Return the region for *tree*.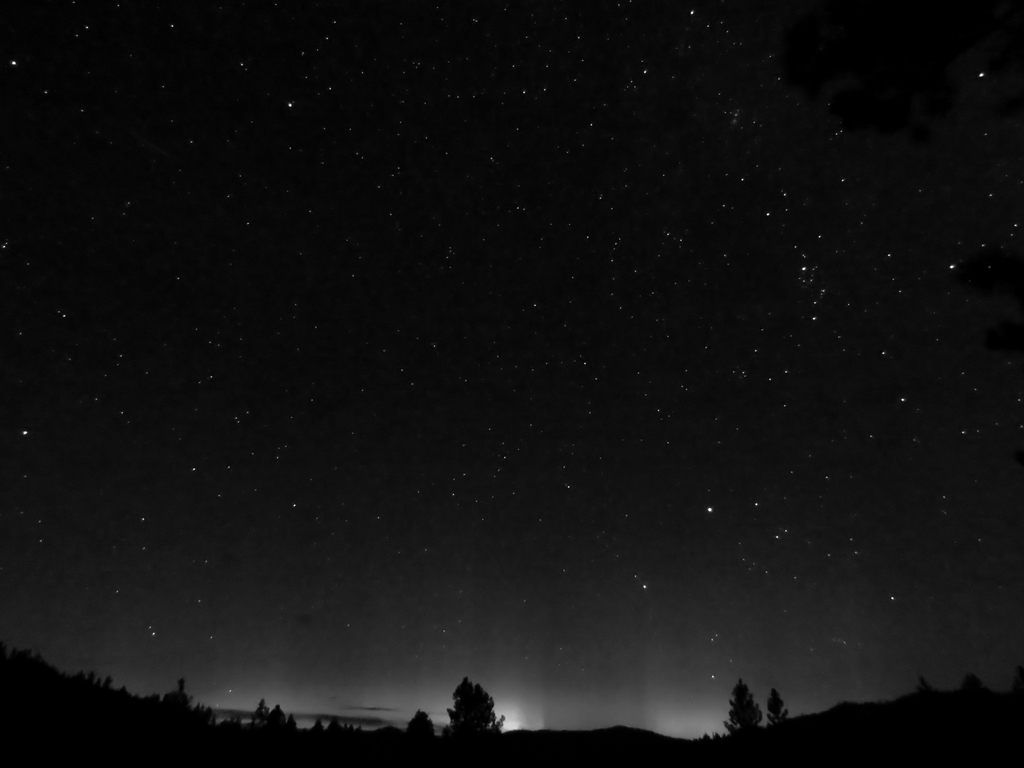
950:673:1003:693.
